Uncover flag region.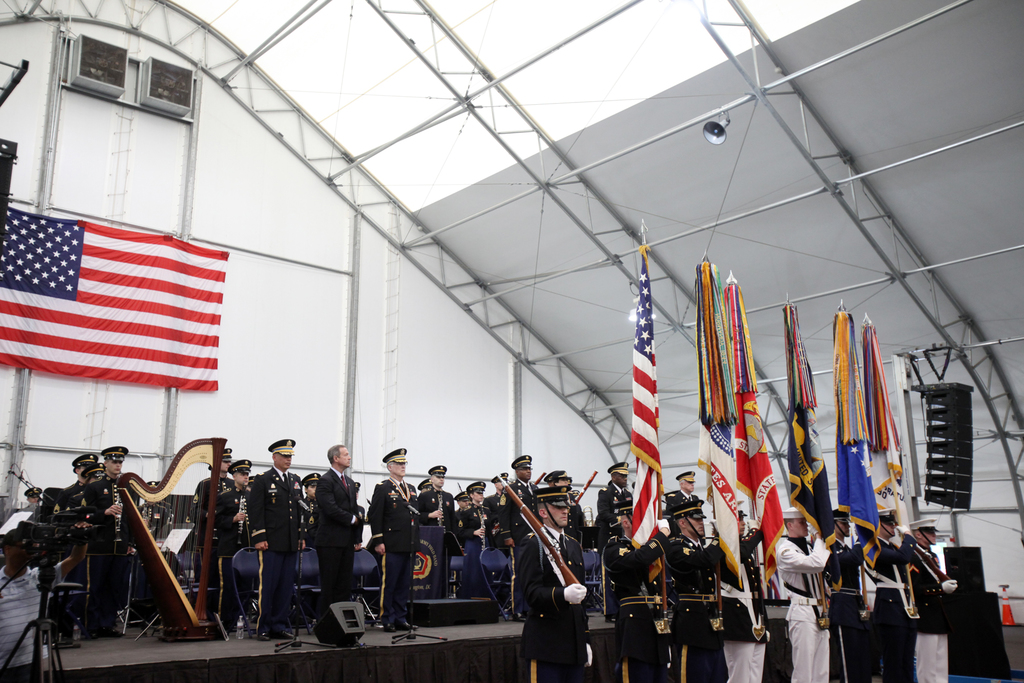
Uncovered: (x1=785, y1=302, x2=843, y2=543).
